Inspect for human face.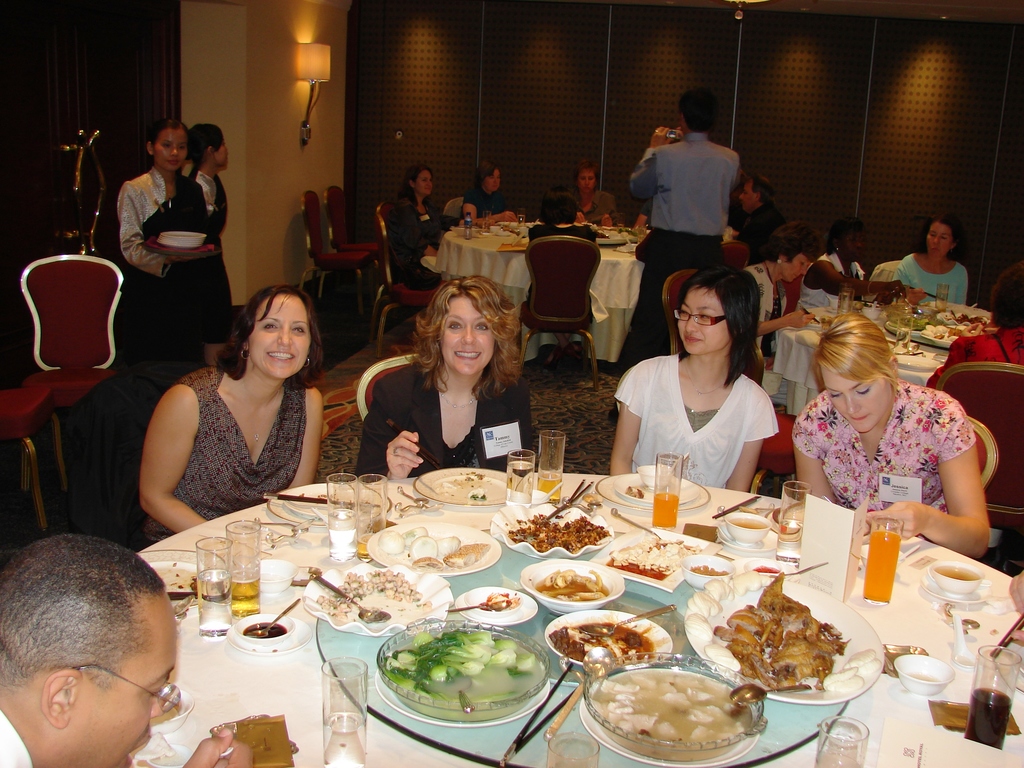
Inspection: 434/291/496/378.
